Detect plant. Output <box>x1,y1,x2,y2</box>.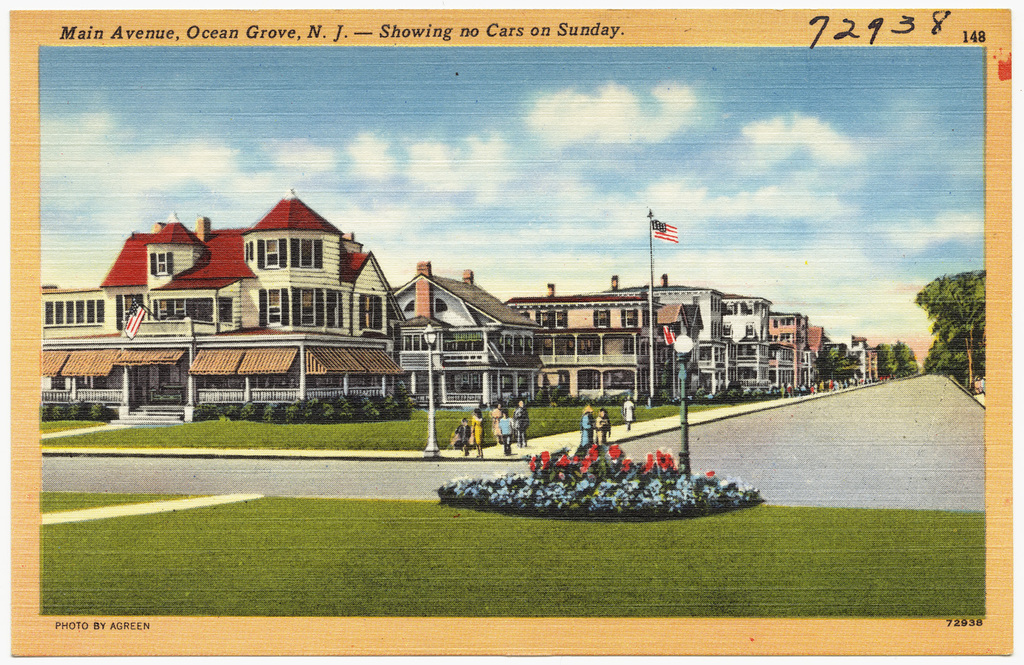
<box>278,390,309,423</box>.
